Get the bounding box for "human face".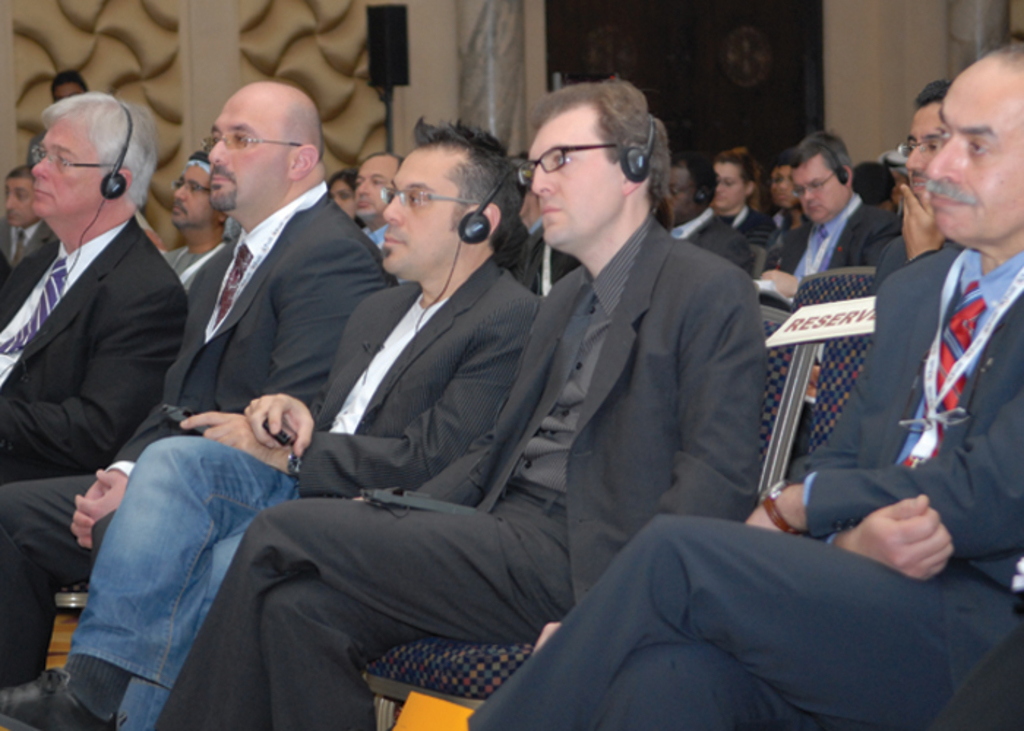
BBox(709, 164, 774, 219).
